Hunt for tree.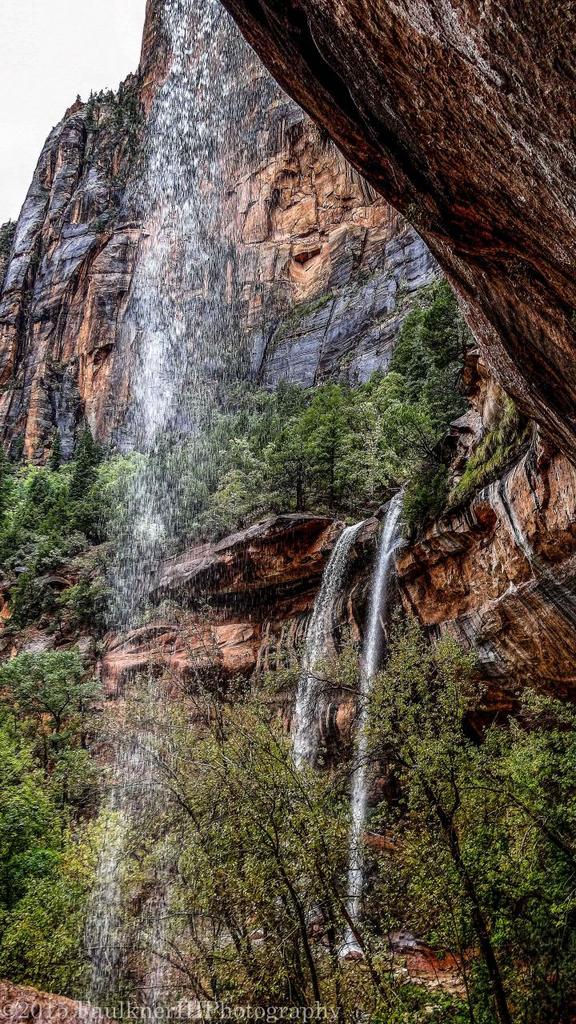
Hunted down at <bbox>70, 418, 98, 503</bbox>.
